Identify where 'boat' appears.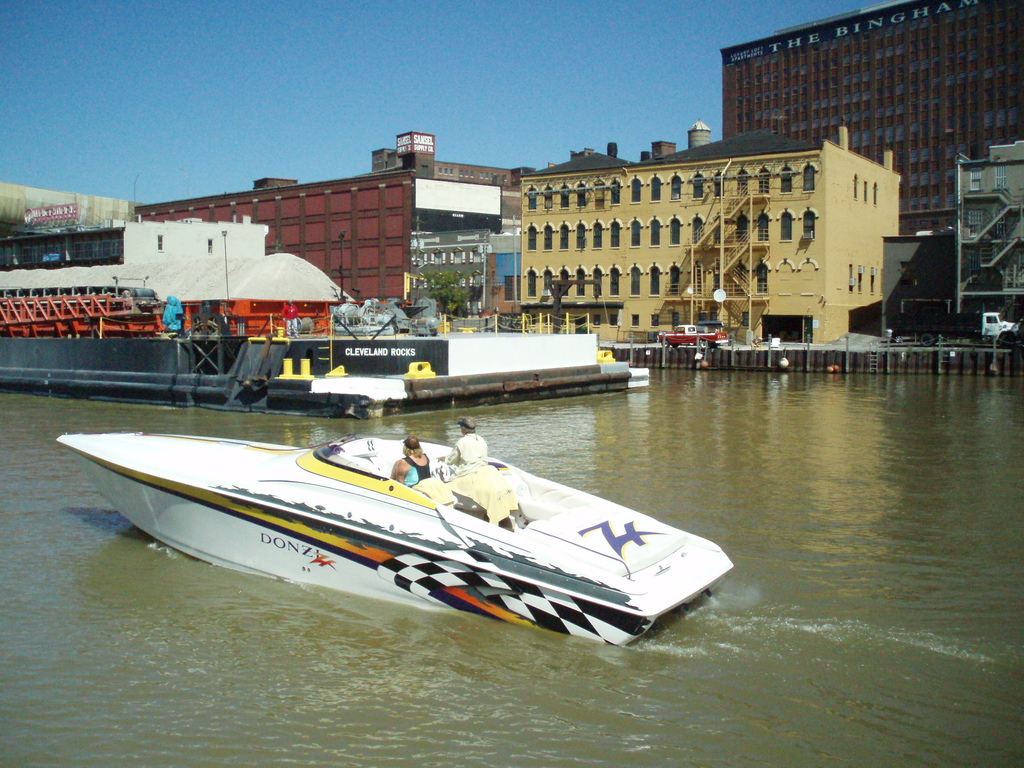
Appears at bbox=[76, 409, 782, 618].
